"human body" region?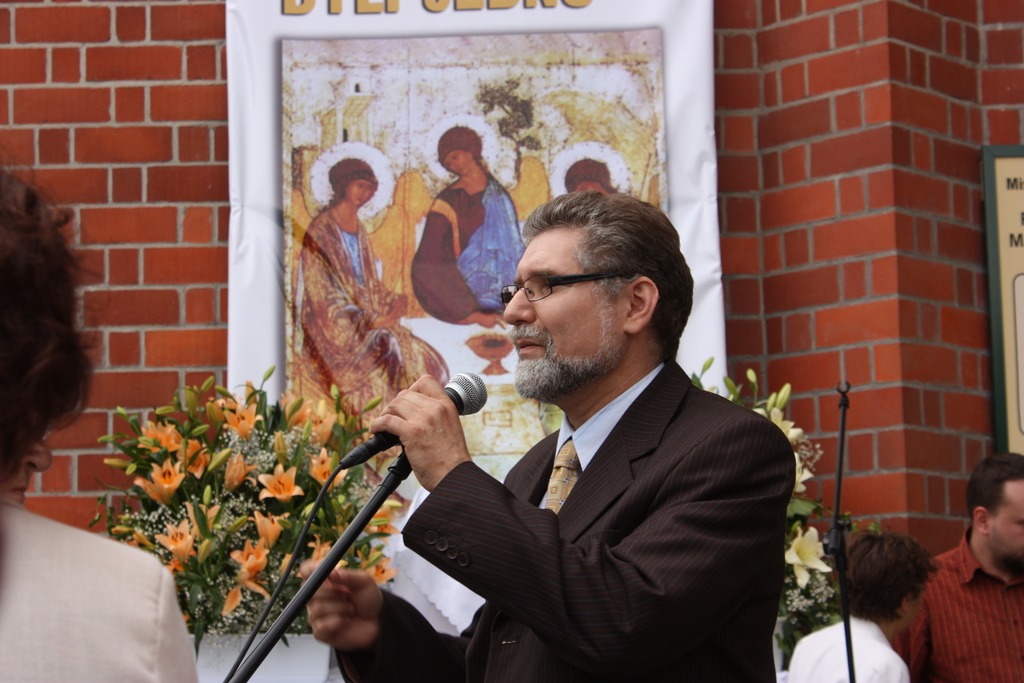
l=0, t=172, r=201, b=682
